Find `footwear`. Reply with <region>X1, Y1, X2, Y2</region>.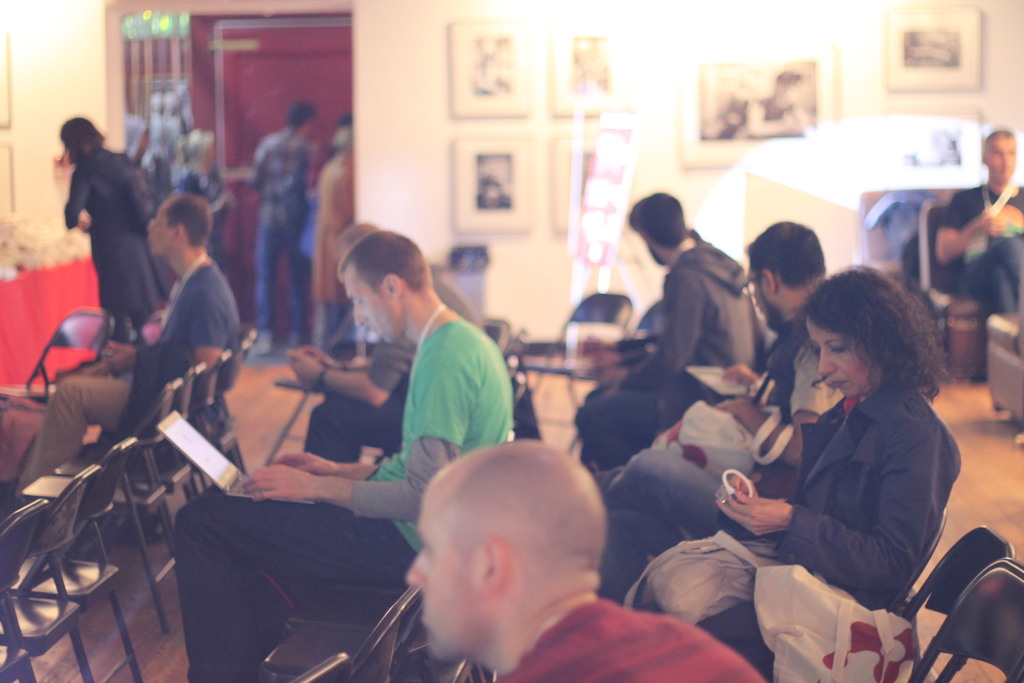
<region>244, 330, 272, 356</region>.
